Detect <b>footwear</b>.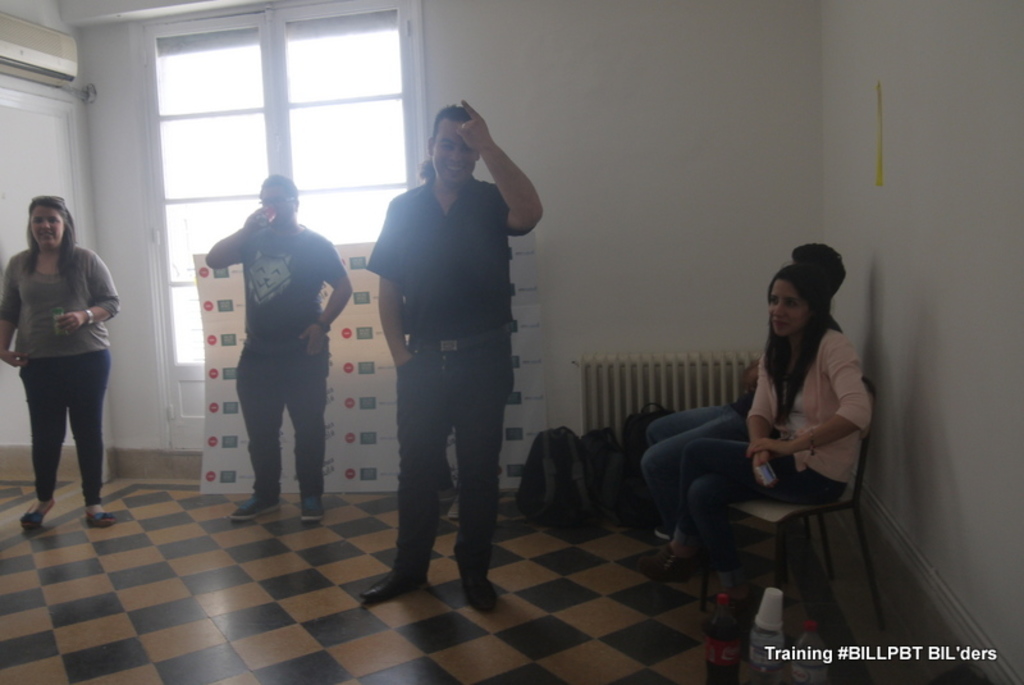
Detected at (18, 497, 38, 529).
